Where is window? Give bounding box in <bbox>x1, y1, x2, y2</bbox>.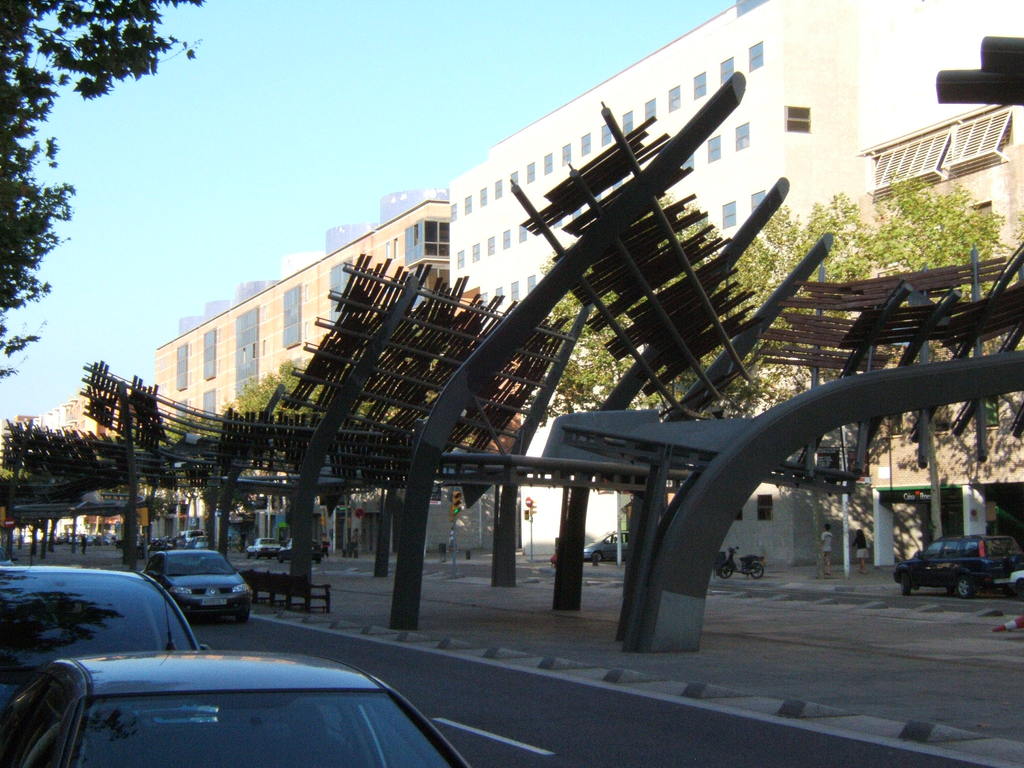
<bbox>454, 244, 461, 270</bbox>.
